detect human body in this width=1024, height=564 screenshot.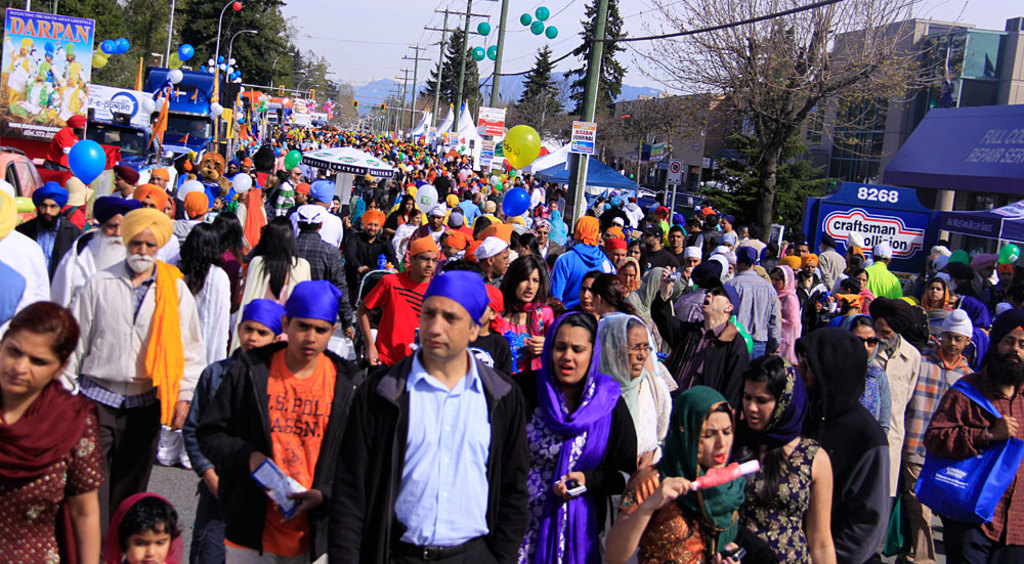
Detection: locate(326, 354, 530, 563).
